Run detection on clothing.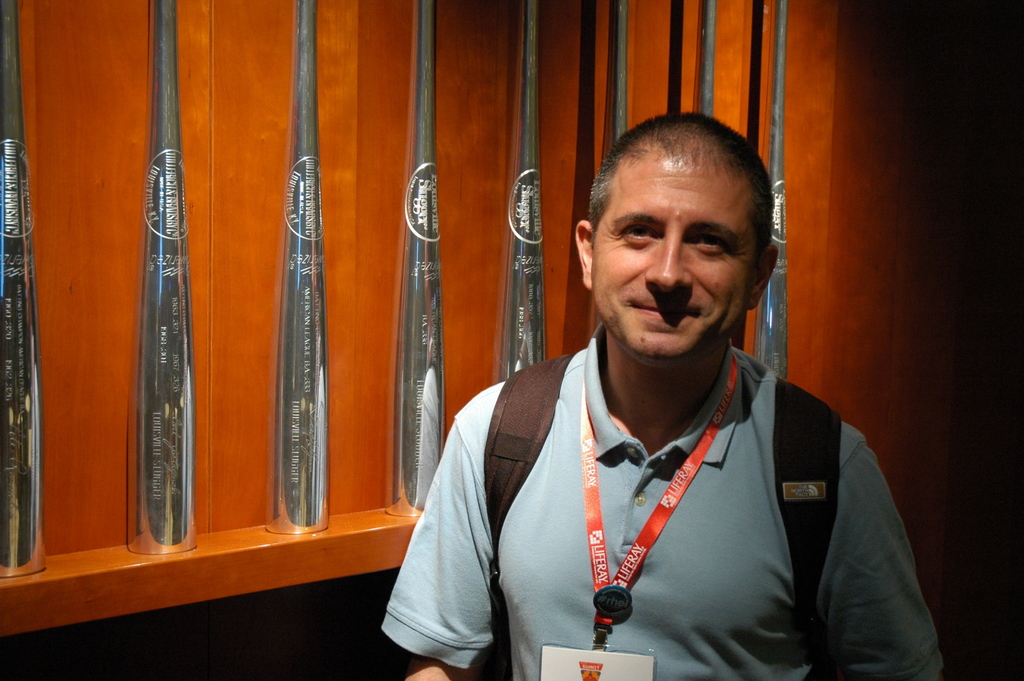
Result: 378/333/945/680.
